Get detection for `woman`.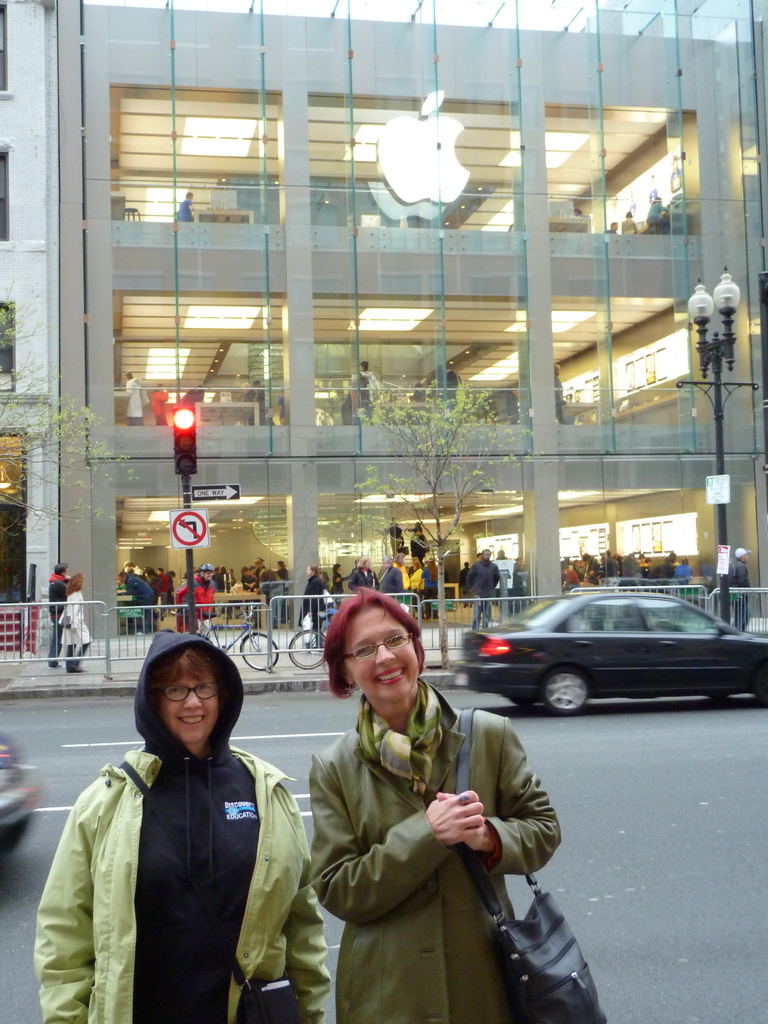
Detection: x1=303, y1=584, x2=571, y2=1023.
